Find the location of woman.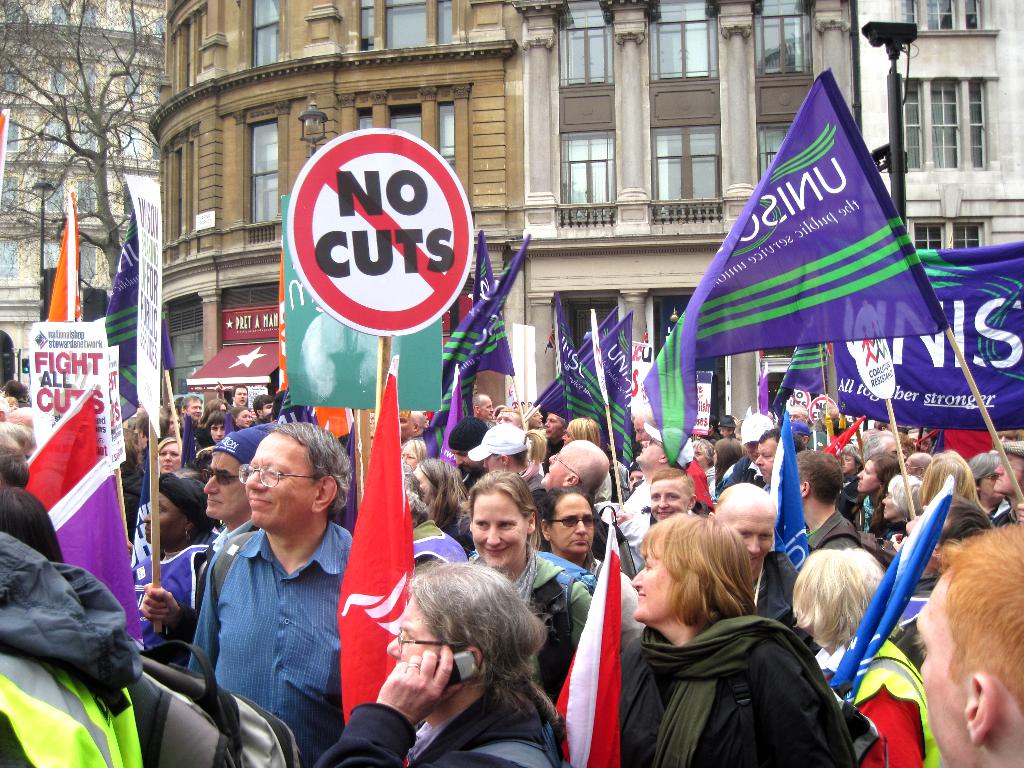
Location: region(459, 474, 596, 691).
